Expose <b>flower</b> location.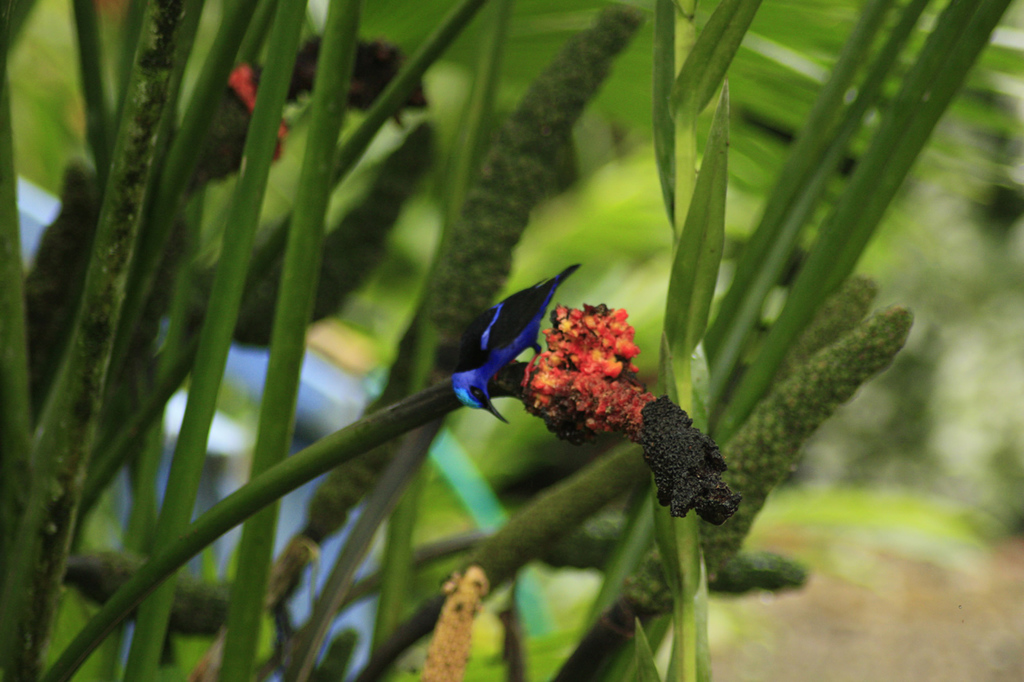
Exposed at 530 298 633 435.
